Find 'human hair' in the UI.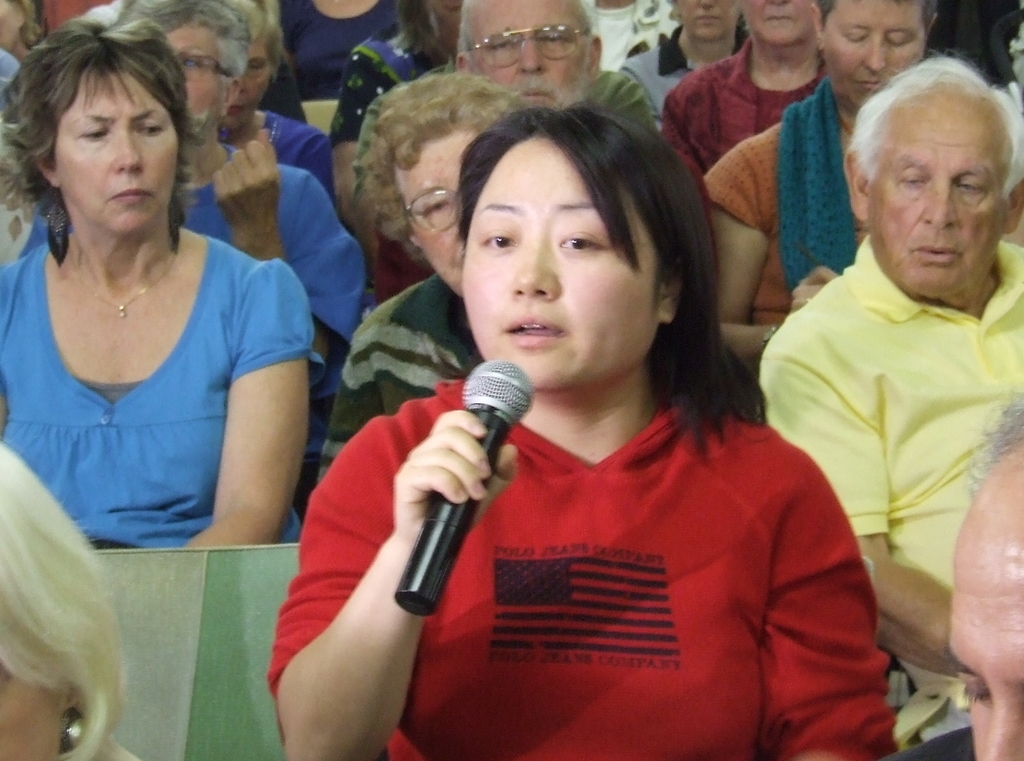
UI element at 459/103/776/465.
